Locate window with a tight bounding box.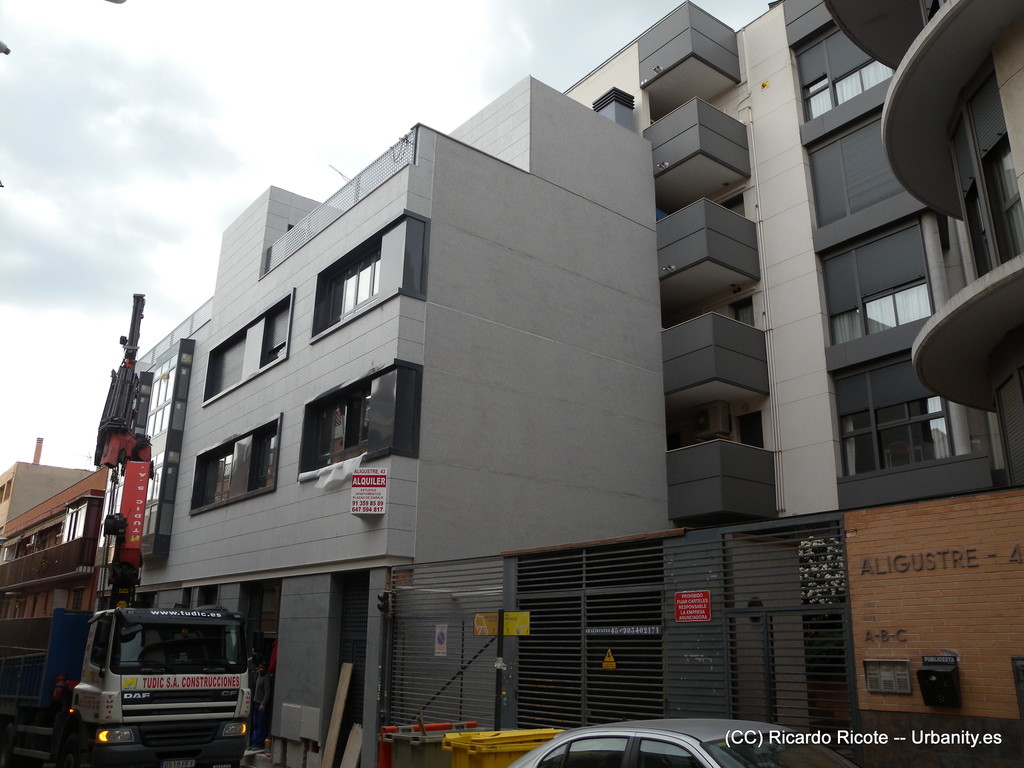
bbox(792, 63, 886, 104).
